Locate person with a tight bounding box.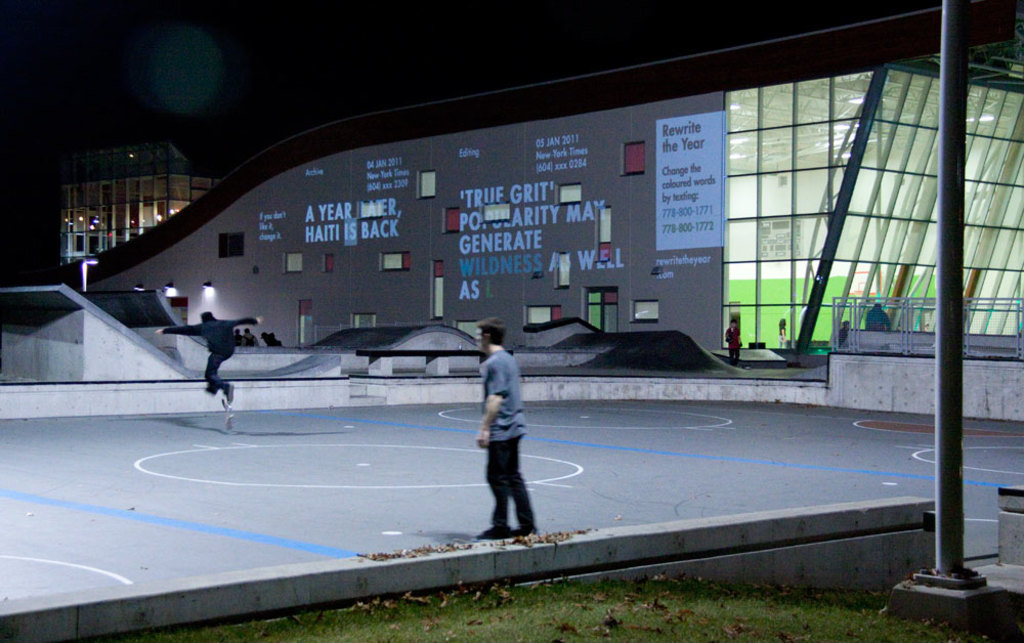
(left=721, top=315, right=743, bottom=370).
